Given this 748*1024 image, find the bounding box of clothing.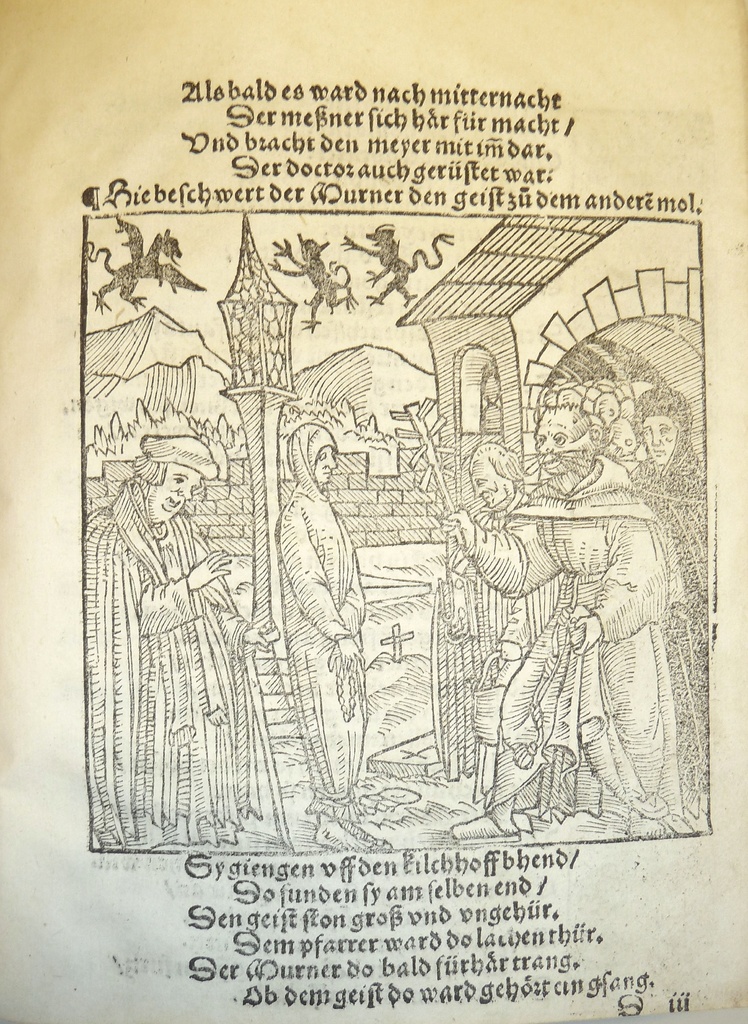
<box>625,454,703,767</box>.
